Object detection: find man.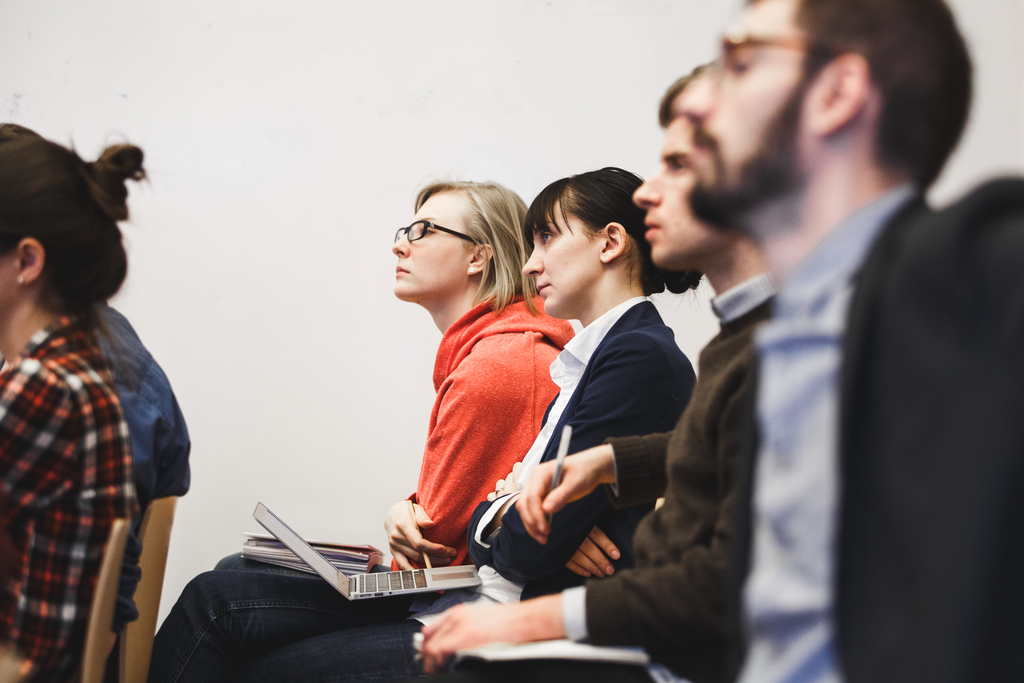
(243, 56, 741, 682).
